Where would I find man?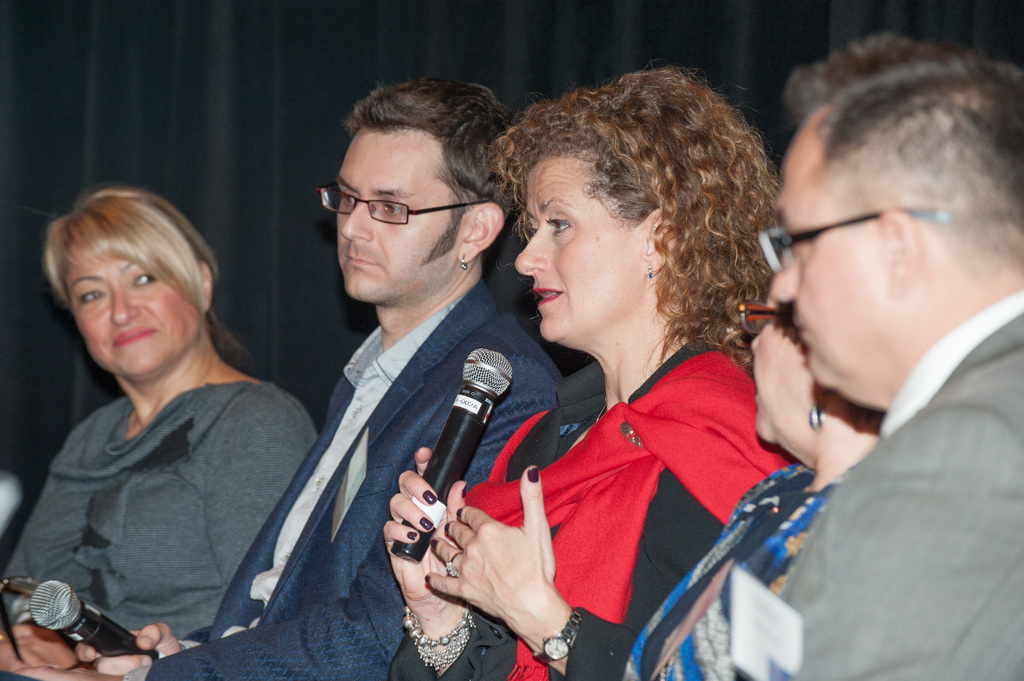
At locate(726, 35, 1023, 665).
